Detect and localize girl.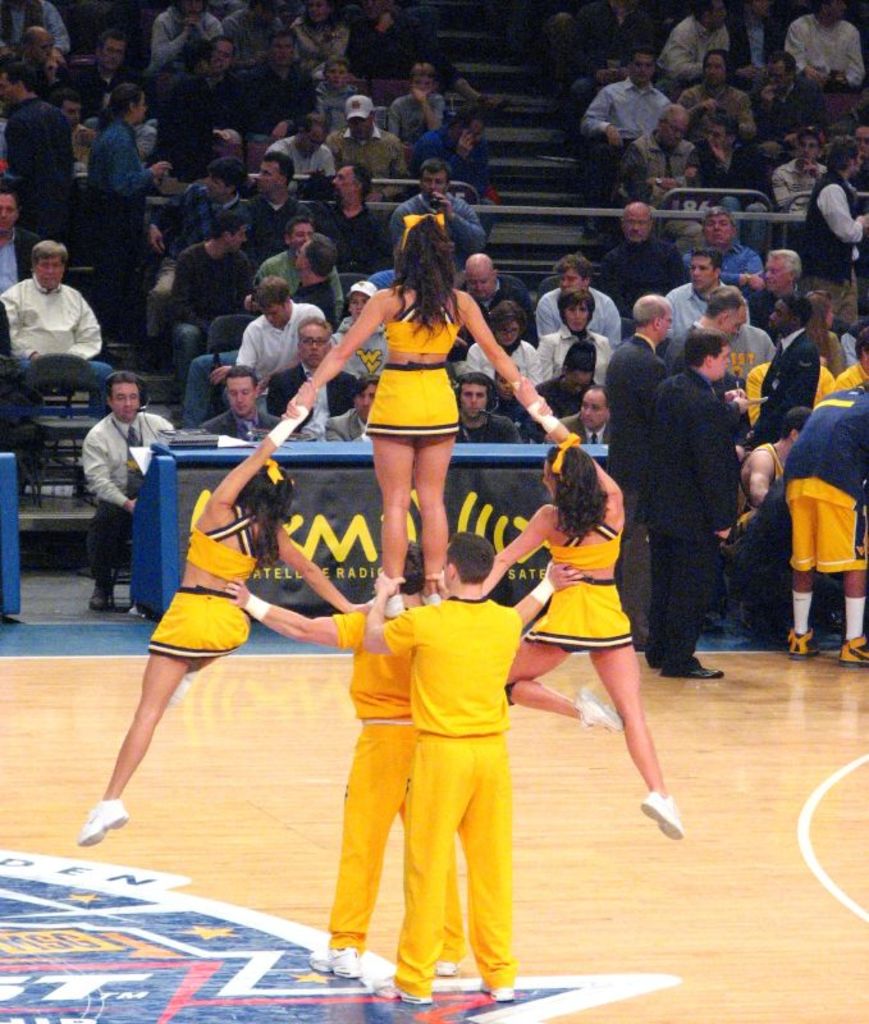
Localized at locate(287, 206, 582, 618).
